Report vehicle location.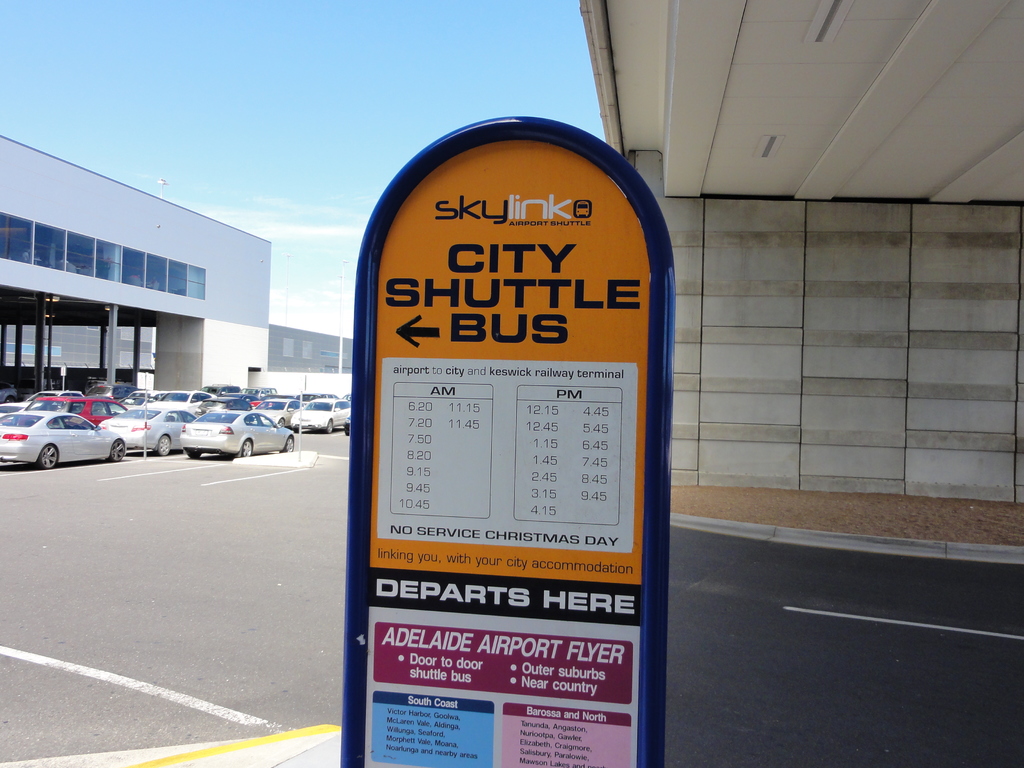
Report: (left=178, top=407, right=294, bottom=455).
